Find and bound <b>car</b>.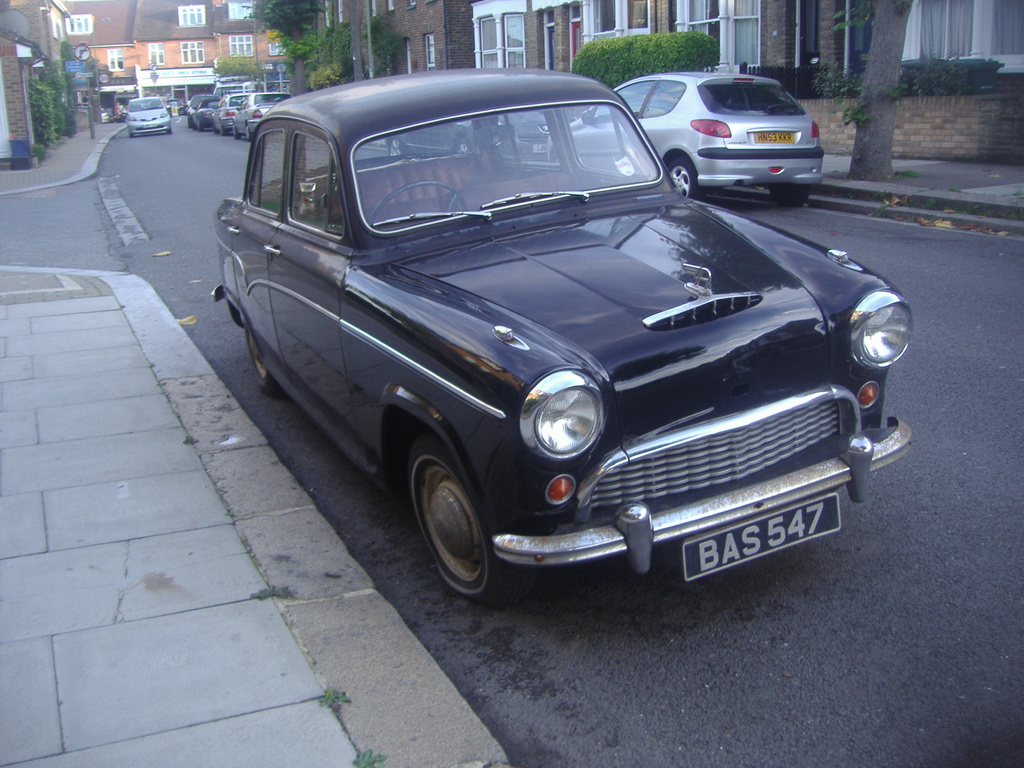
Bound: 231 92 292 142.
